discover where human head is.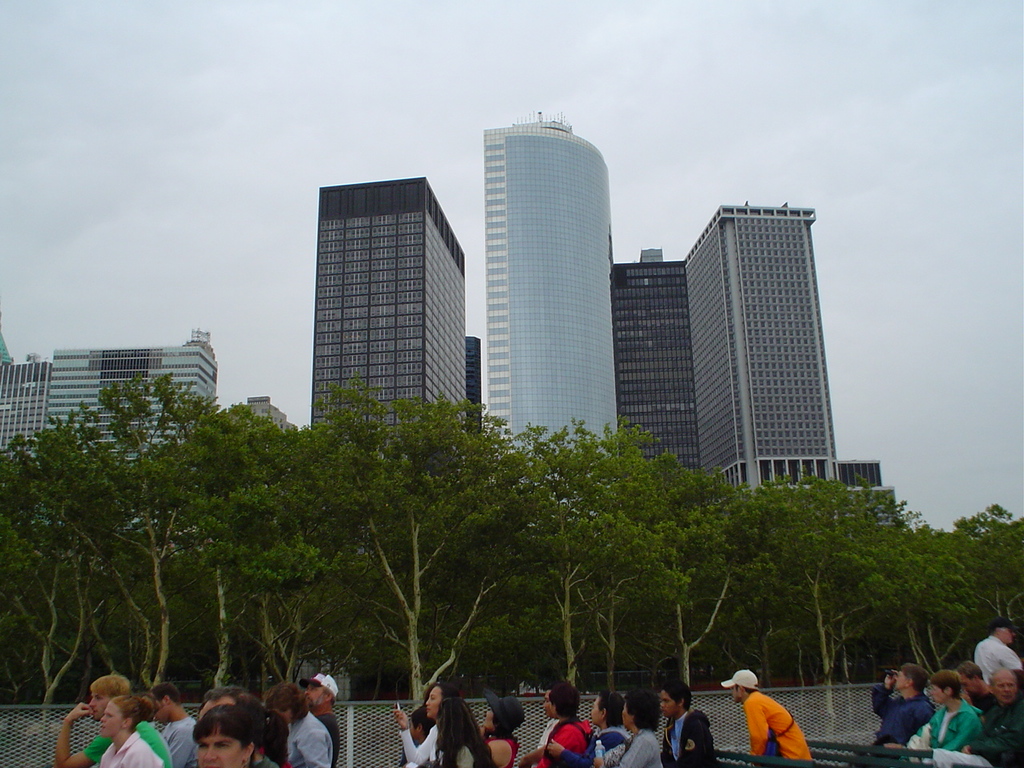
Discovered at l=956, t=662, r=980, b=694.
